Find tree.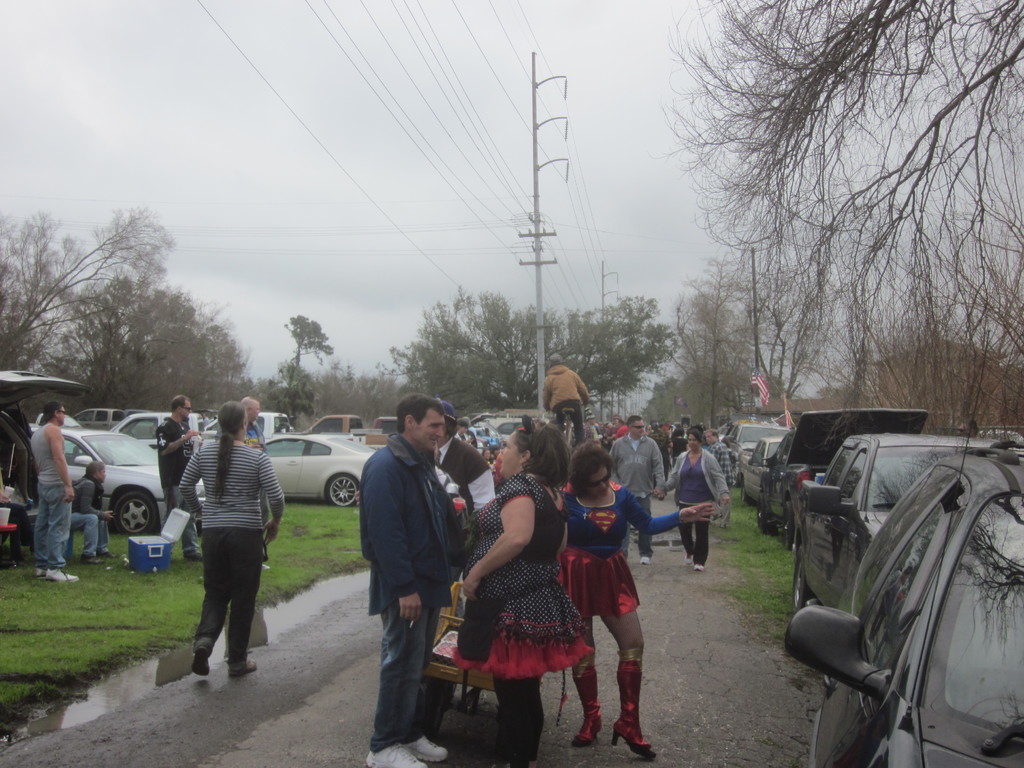
x1=678 y1=288 x2=778 y2=426.
